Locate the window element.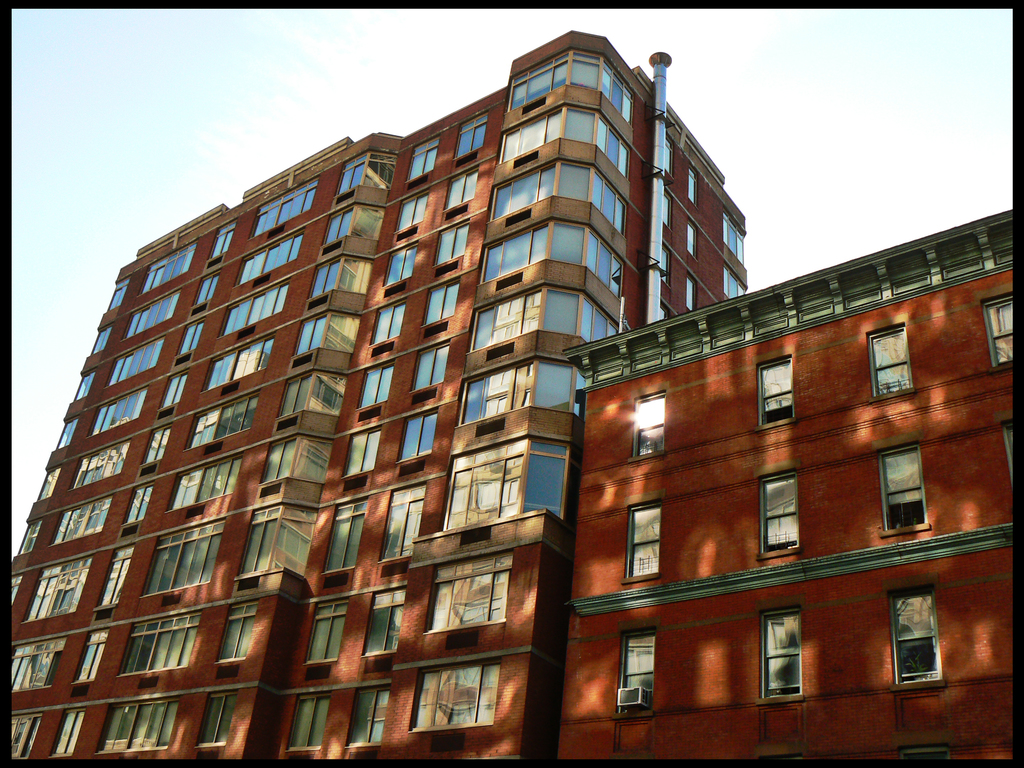
Element bbox: [657,303,668,321].
